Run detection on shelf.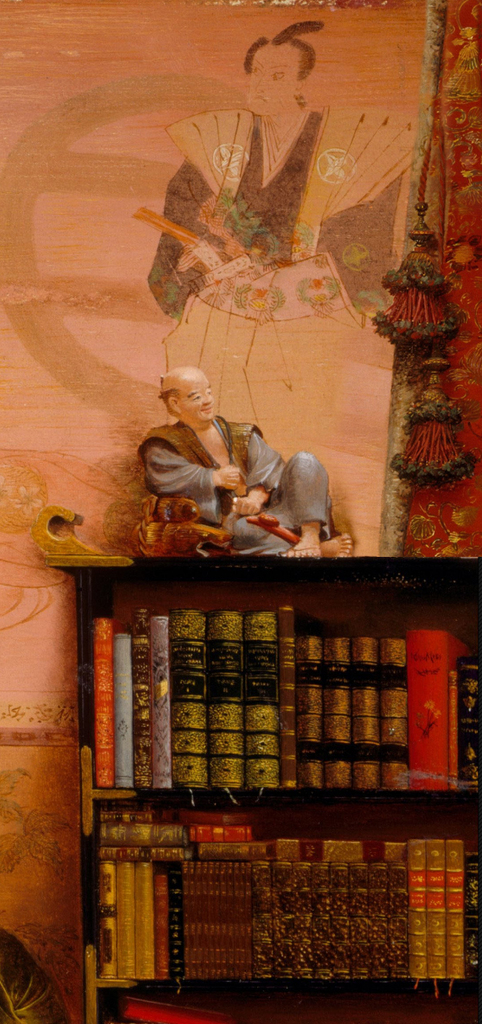
Result: region(62, 548, 370, 988).
